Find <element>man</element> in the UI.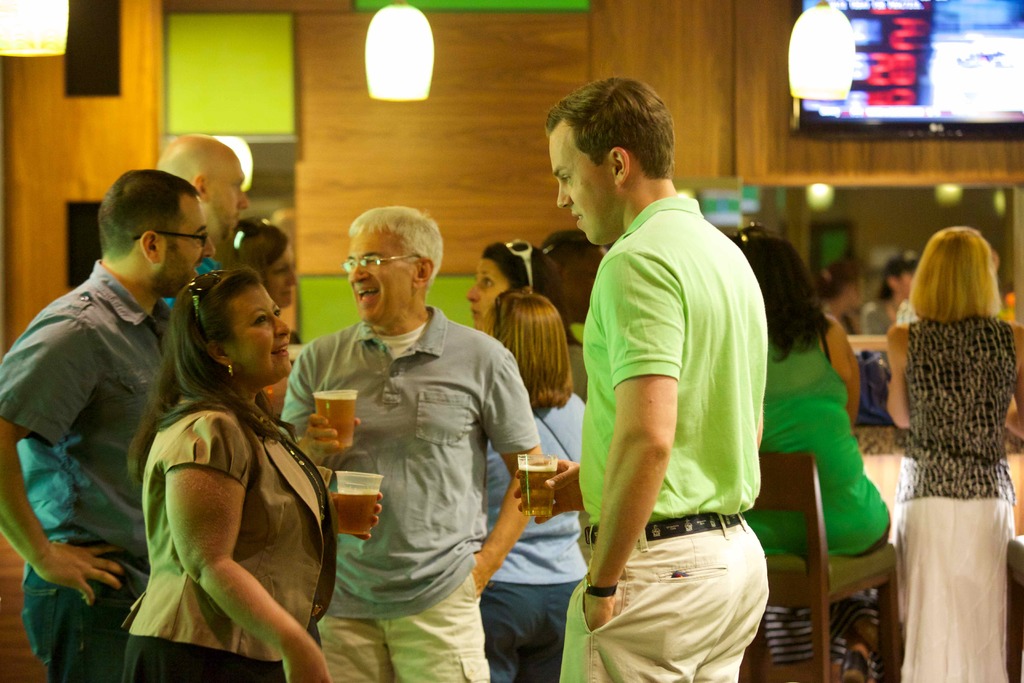
UI element at (0, 168, 215, 682).
